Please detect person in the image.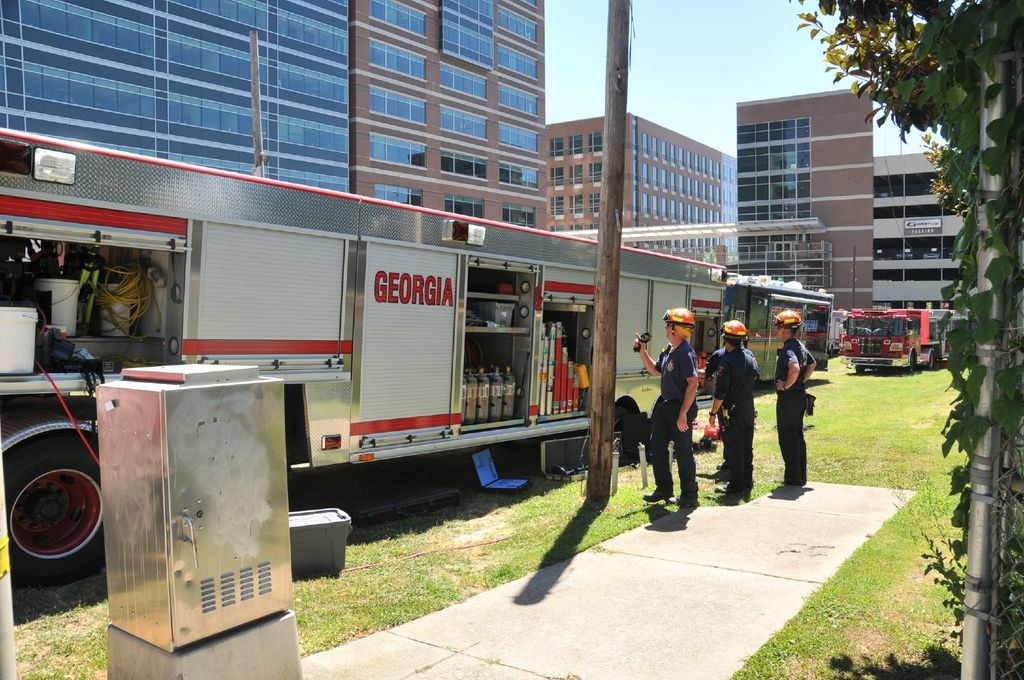
locate(709, 318, 763, 500).
